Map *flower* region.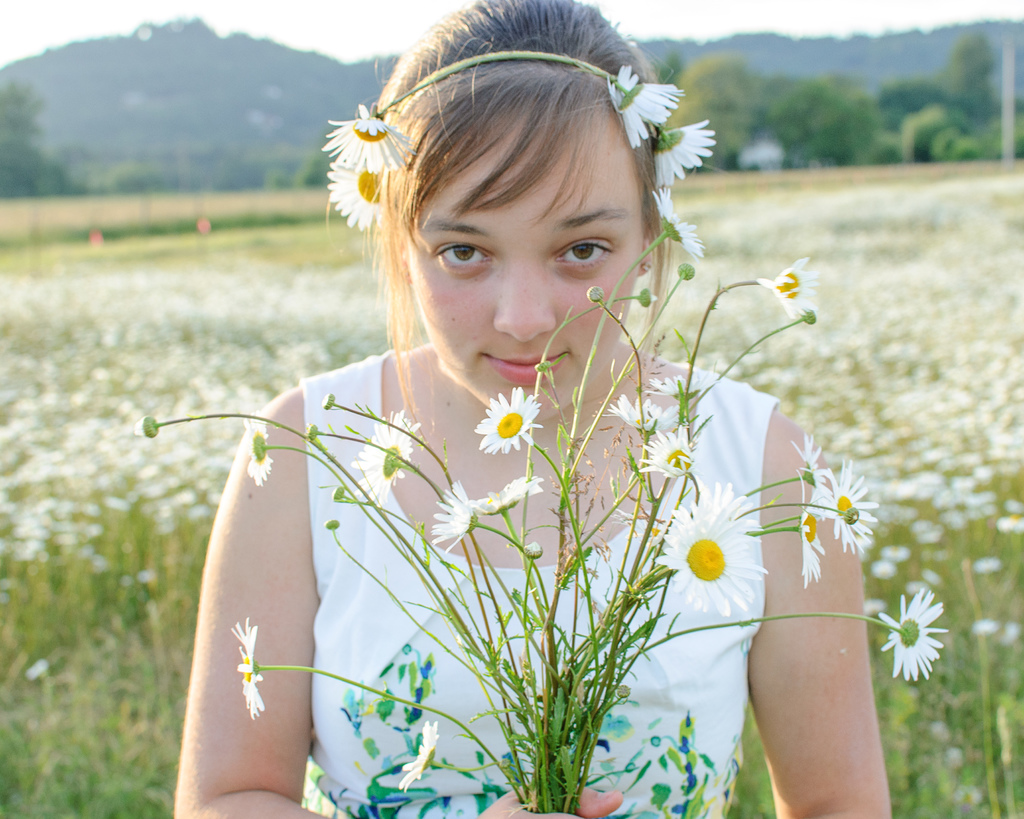
Mapped to 424, 481, 483, 556.
